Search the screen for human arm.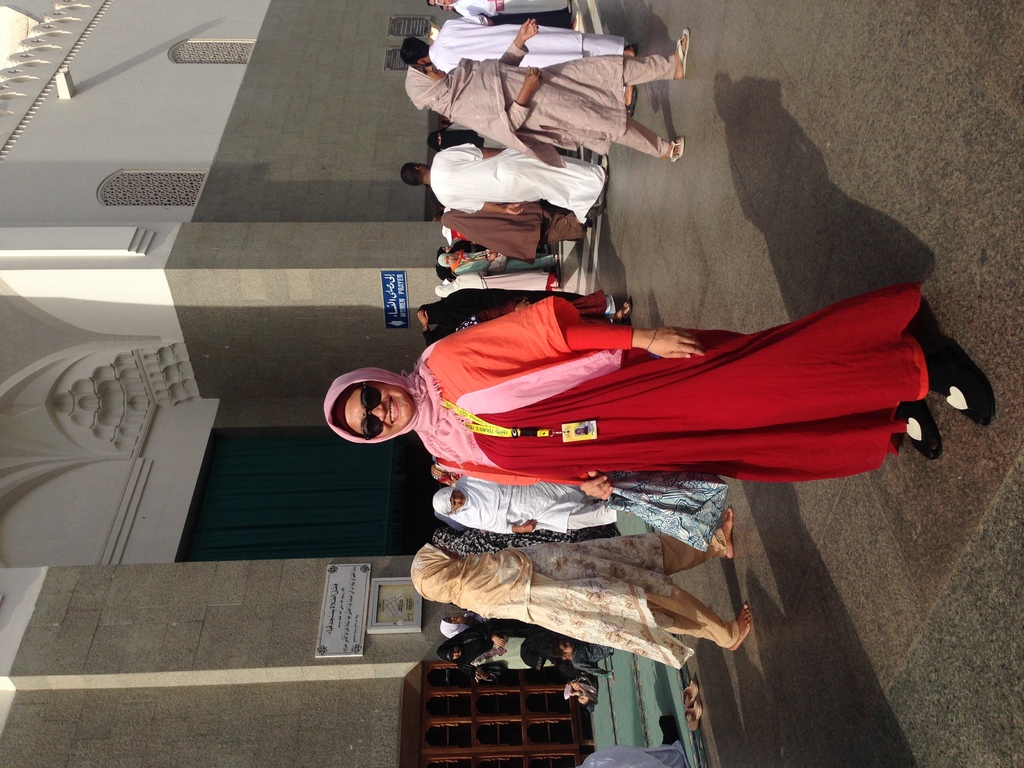
Found at 559/317/705/358.
